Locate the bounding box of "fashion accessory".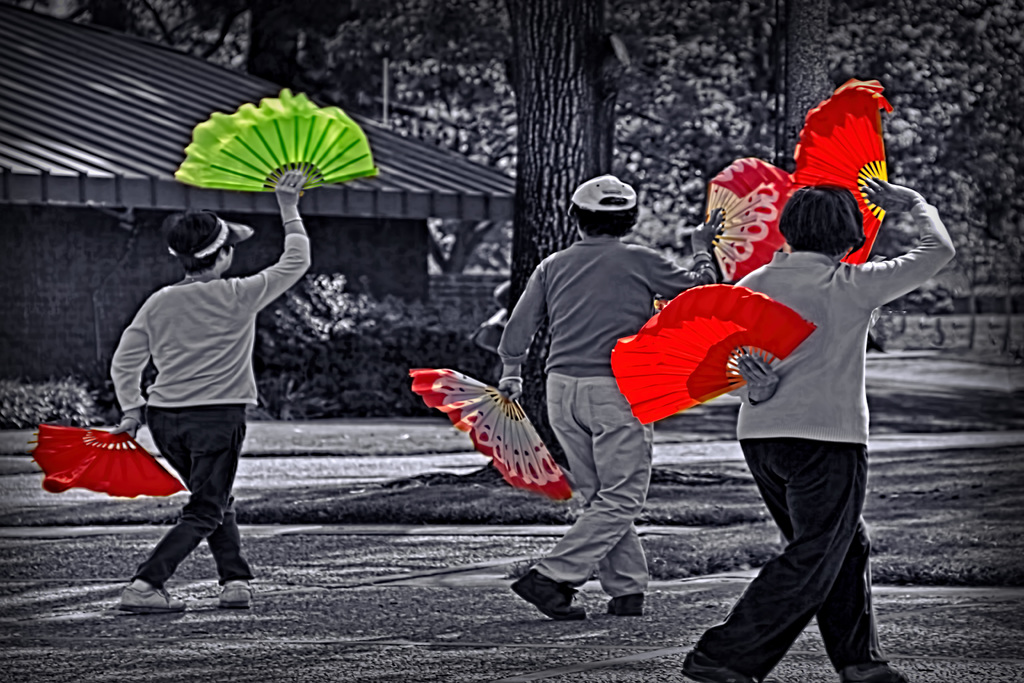
Bounding box: l=604, t=283, r=820, b=429.
